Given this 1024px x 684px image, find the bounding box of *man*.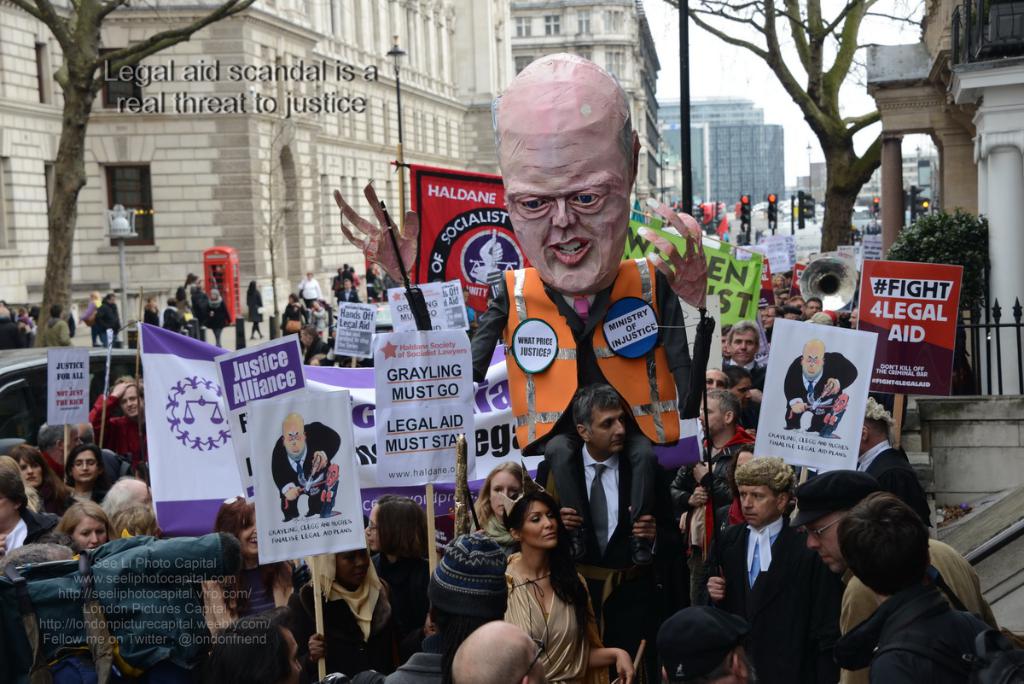
x1=715 y1=320 x2=772 y2=383.
